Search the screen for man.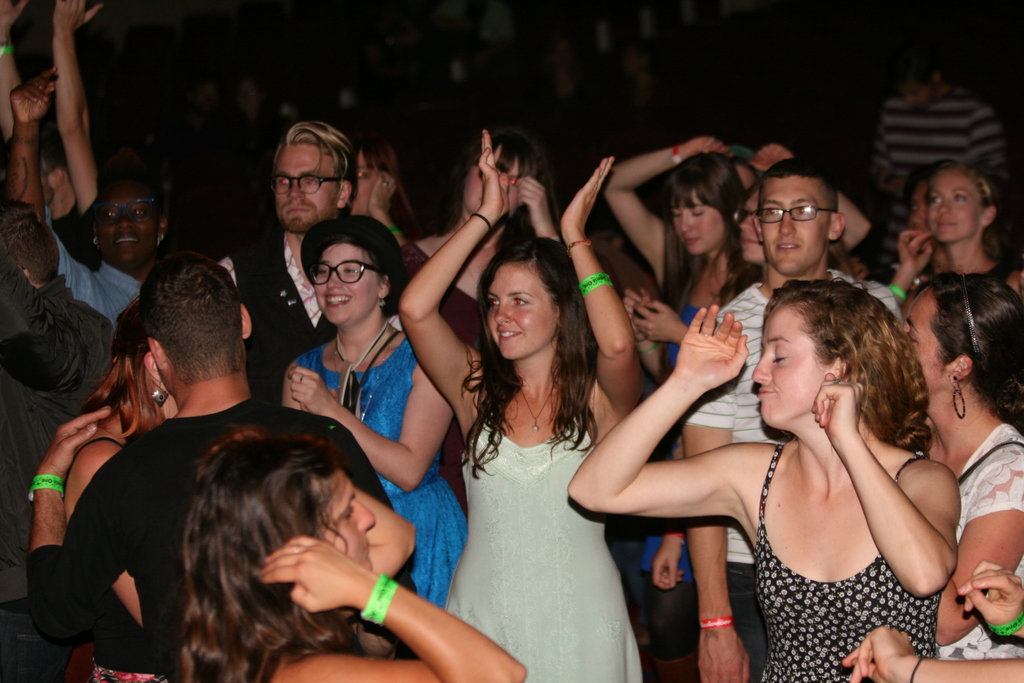
Found at detection(688, 159, 908, 682).
